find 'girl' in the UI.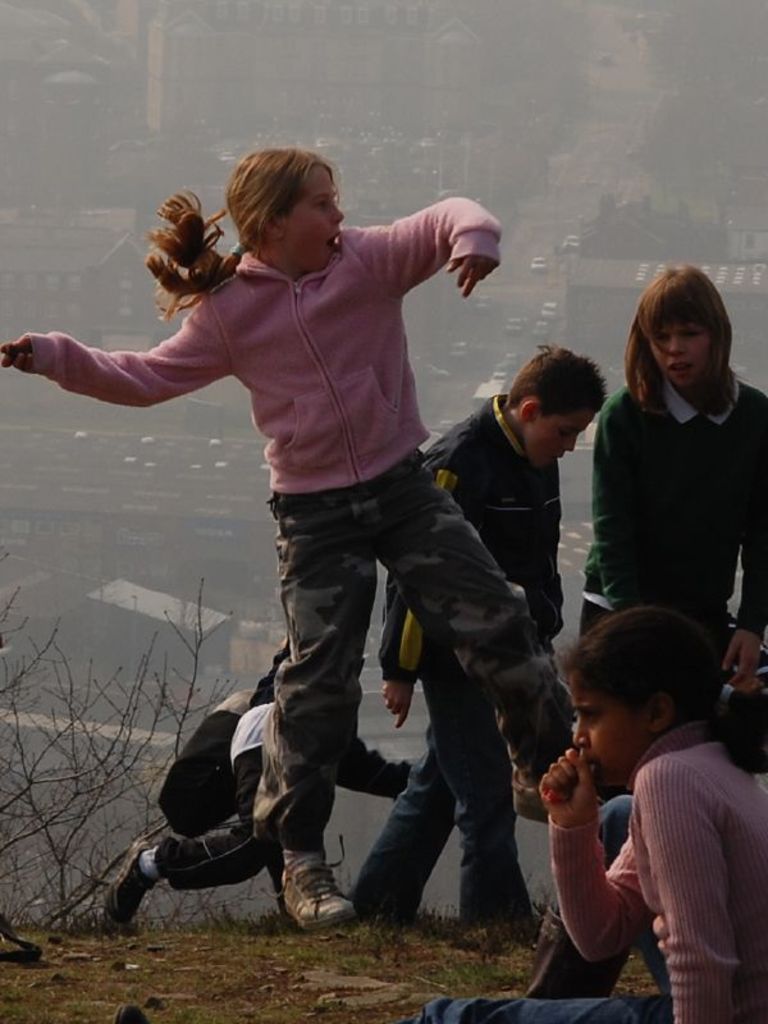
UI element at 579,262,767,805.
